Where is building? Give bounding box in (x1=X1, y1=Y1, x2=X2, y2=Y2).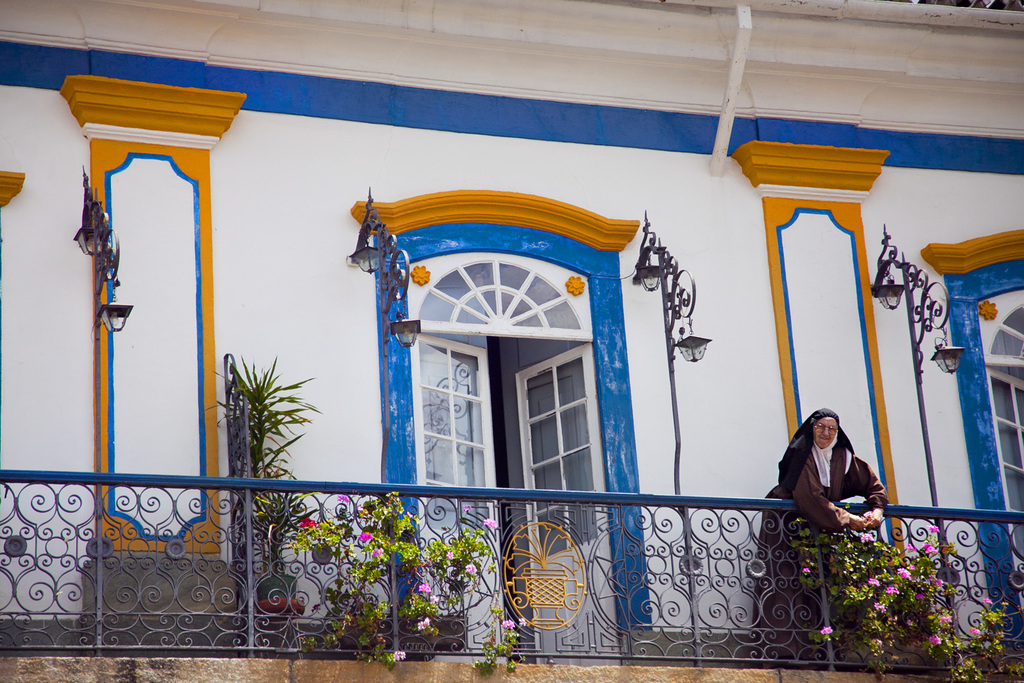
(x1=0, y1=0, x2=1023, y2=682).
